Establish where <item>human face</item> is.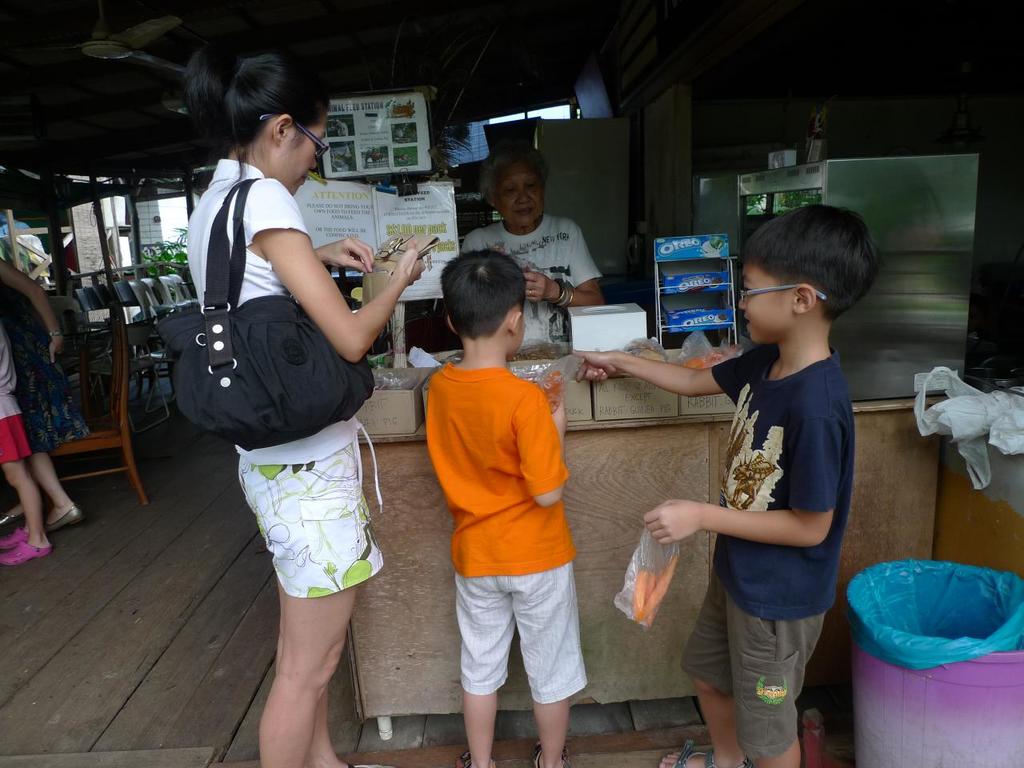
Established at bbox=[493, 163, 543, 229].
